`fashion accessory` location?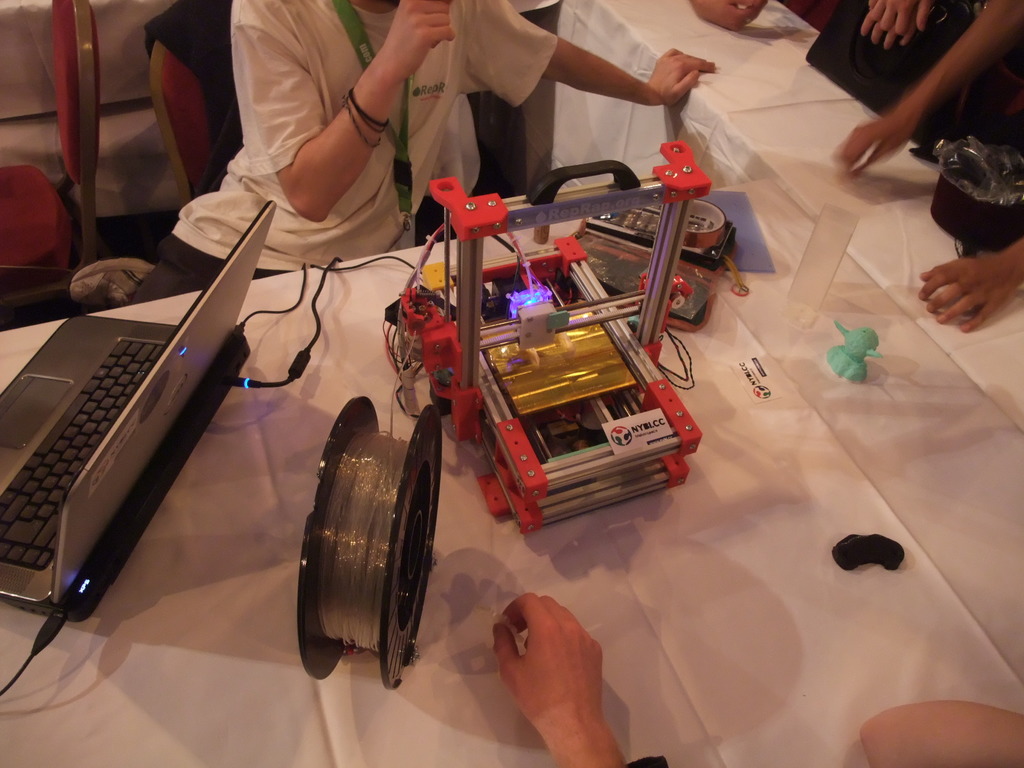
BBox(71, 260, 161, 311)
